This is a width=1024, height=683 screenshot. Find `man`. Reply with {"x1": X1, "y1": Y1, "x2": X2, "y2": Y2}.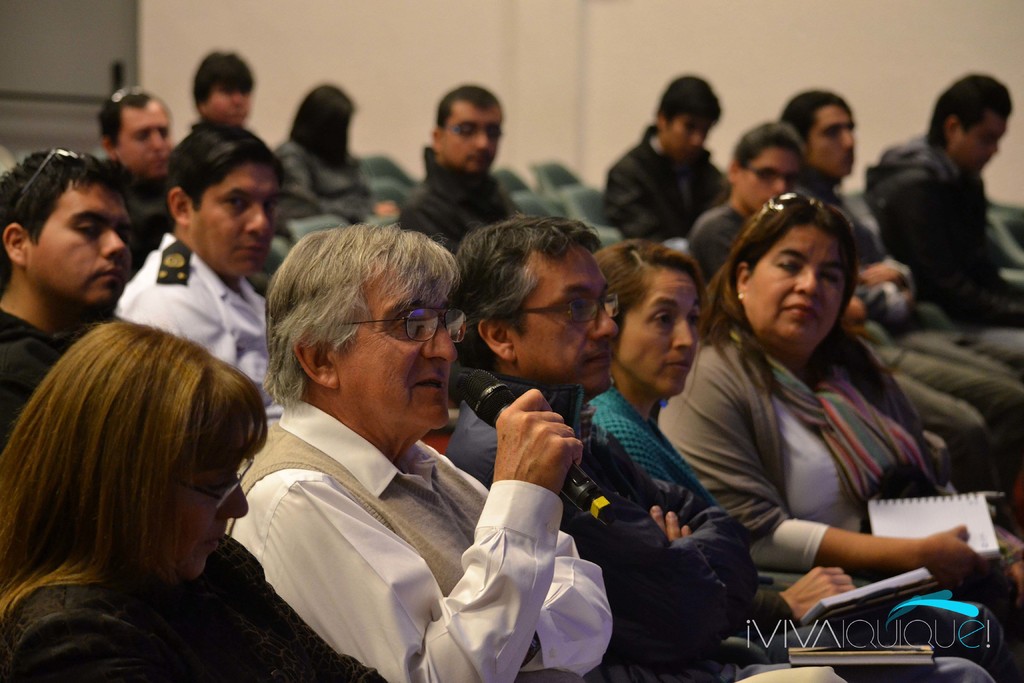
{"x1": 113, "y1": 115, "x2": 269, "y2": 393}.
